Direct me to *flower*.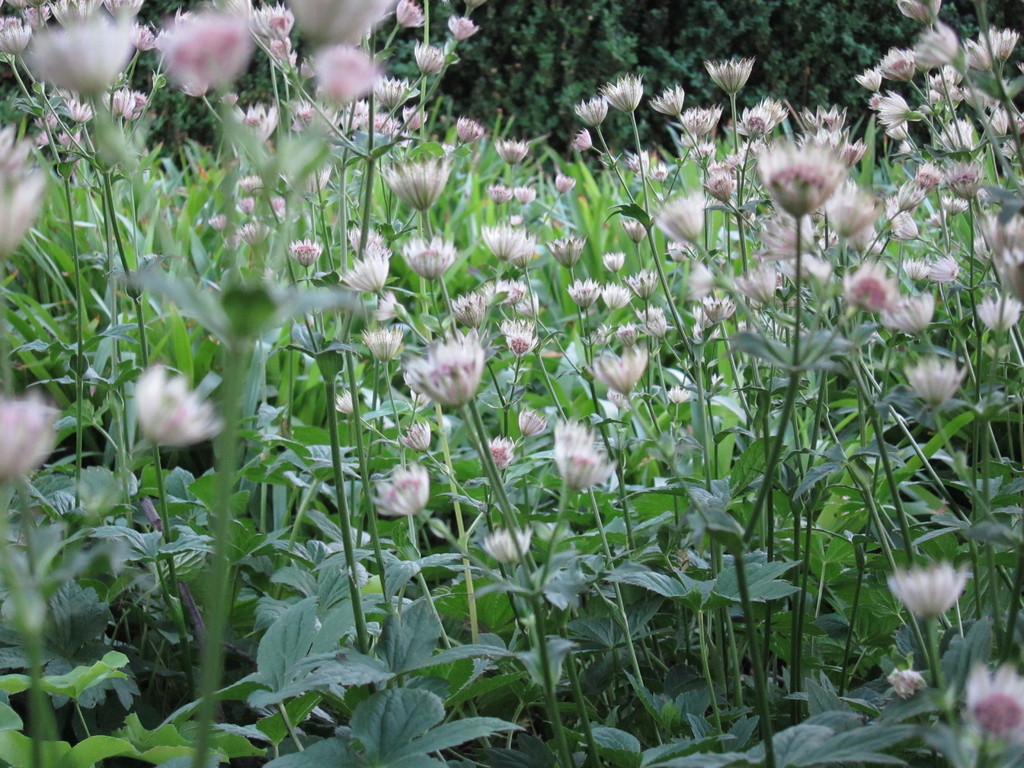
Direction: bbox=(474, 221, 535, 263).
